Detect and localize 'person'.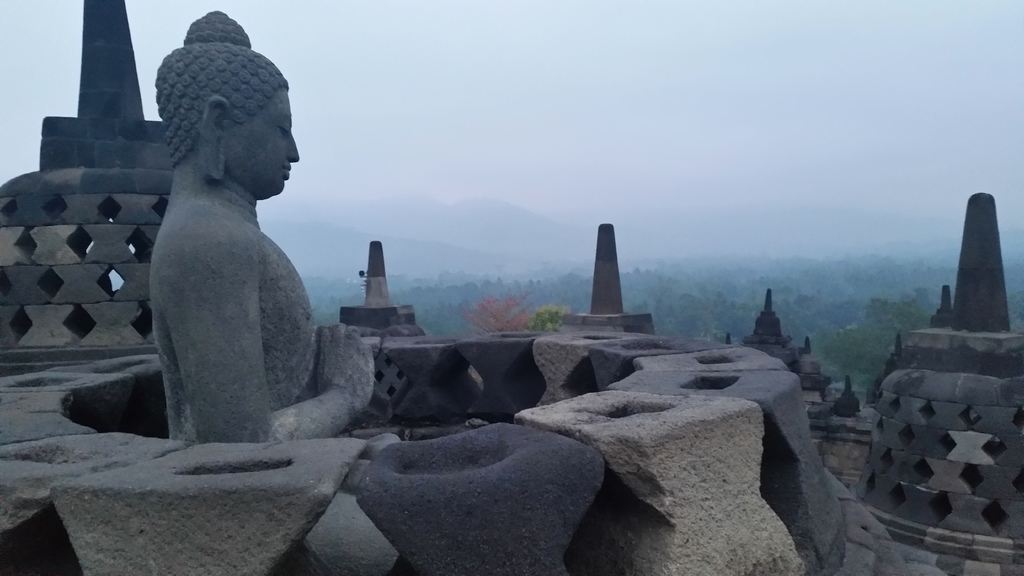
Localized at Rect(113, 16, 387, 473).
